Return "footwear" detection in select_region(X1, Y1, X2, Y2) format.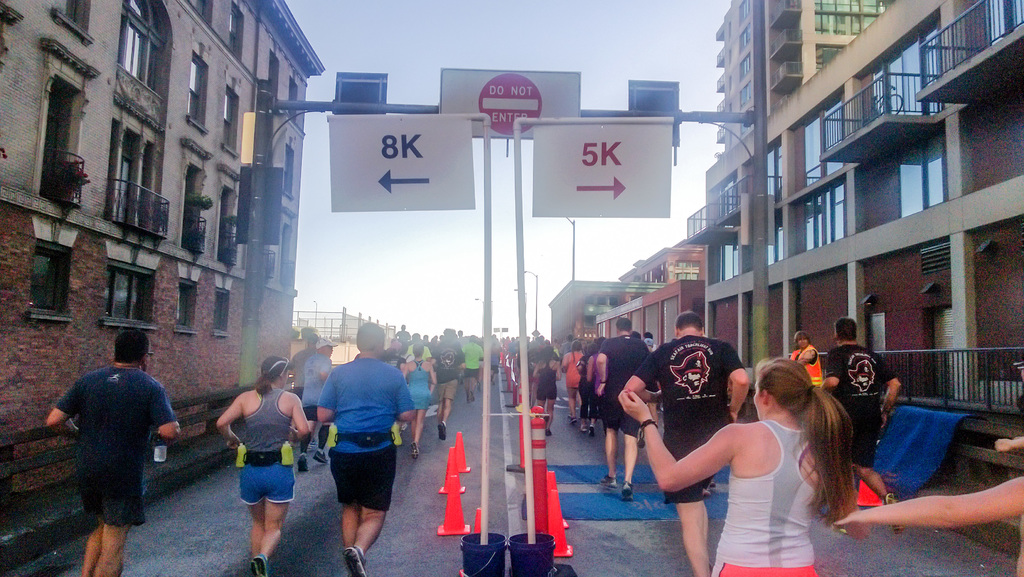
select_region(410, 438, 420, 463).
